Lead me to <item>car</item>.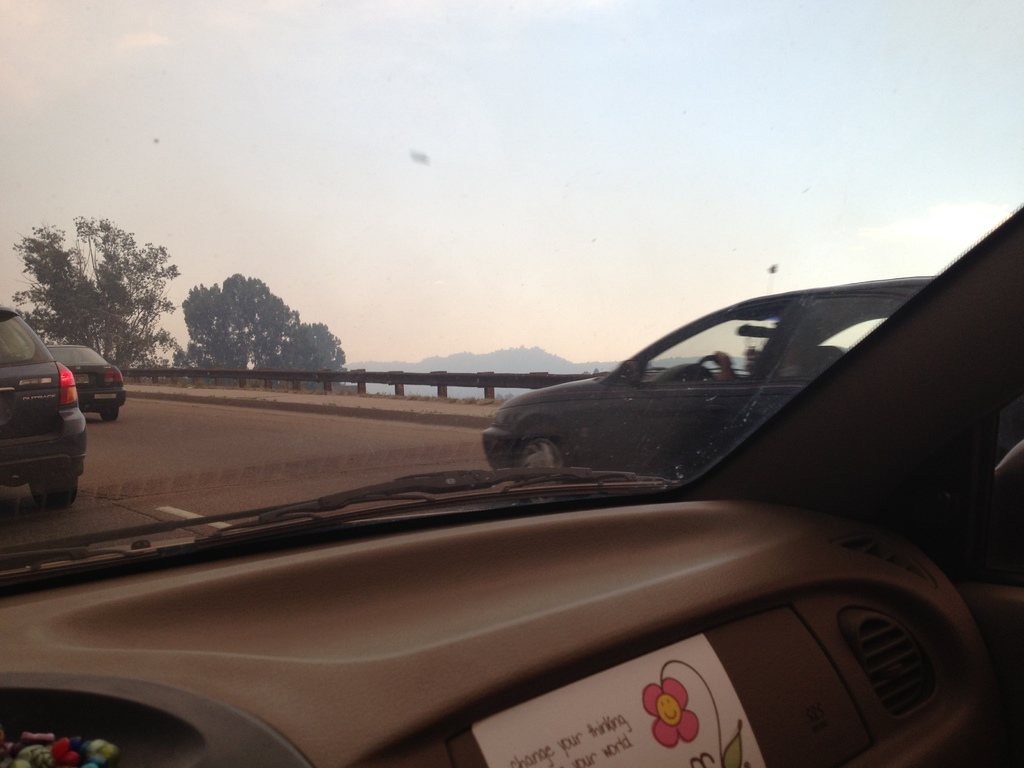
Lead to 477 274 939 481.
